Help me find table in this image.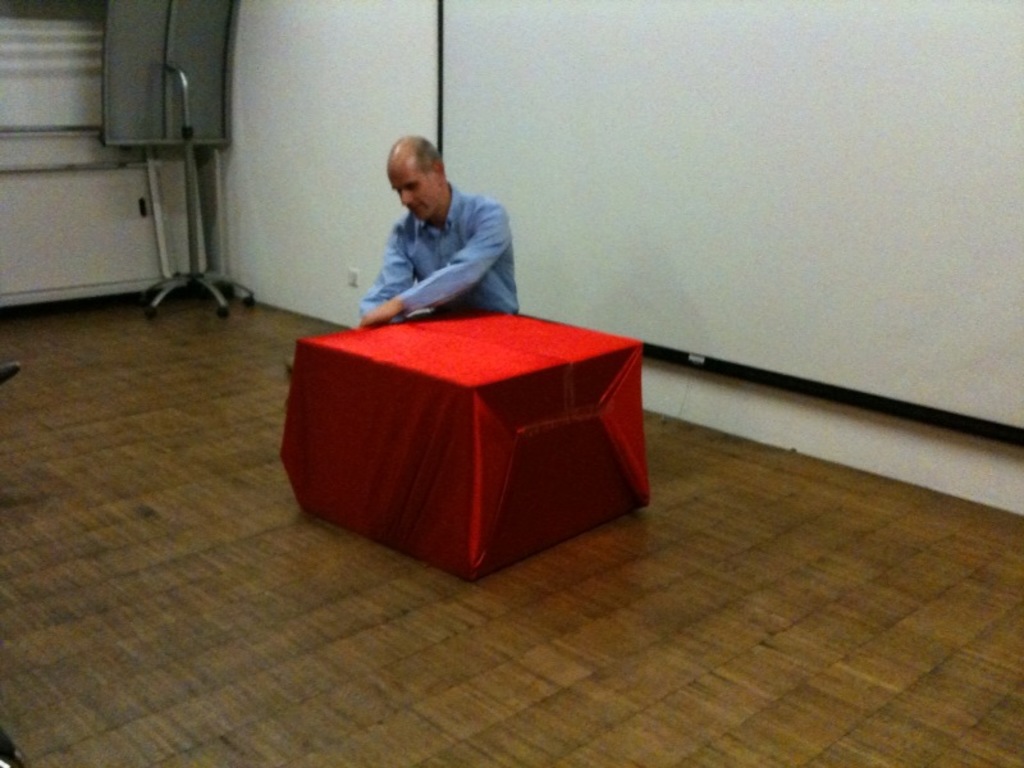
Found it: left=274, top=264, right=649, bottom=581.
